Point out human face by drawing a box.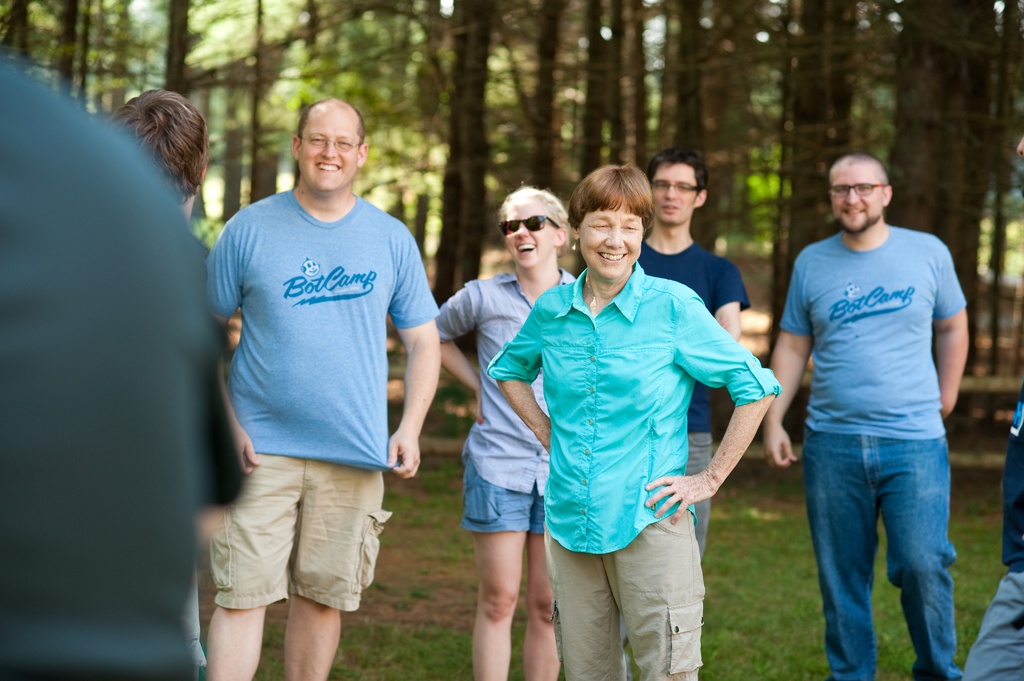
locate(504, 196, 557, 268).
